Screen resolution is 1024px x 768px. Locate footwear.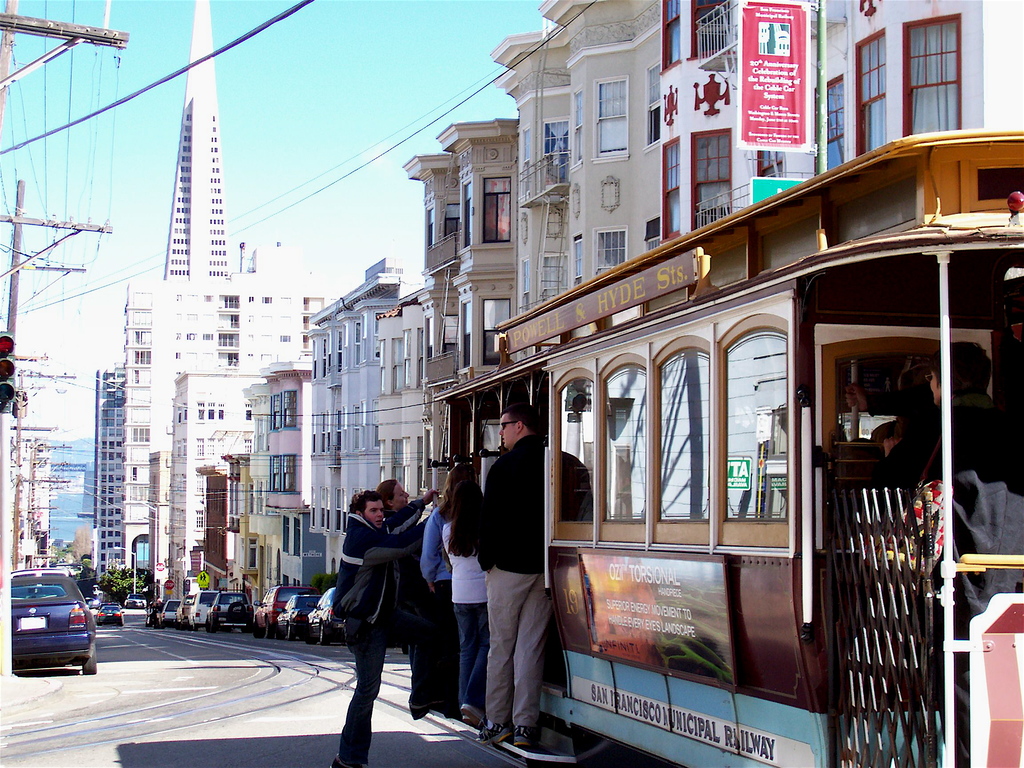
408/699/459/725.
